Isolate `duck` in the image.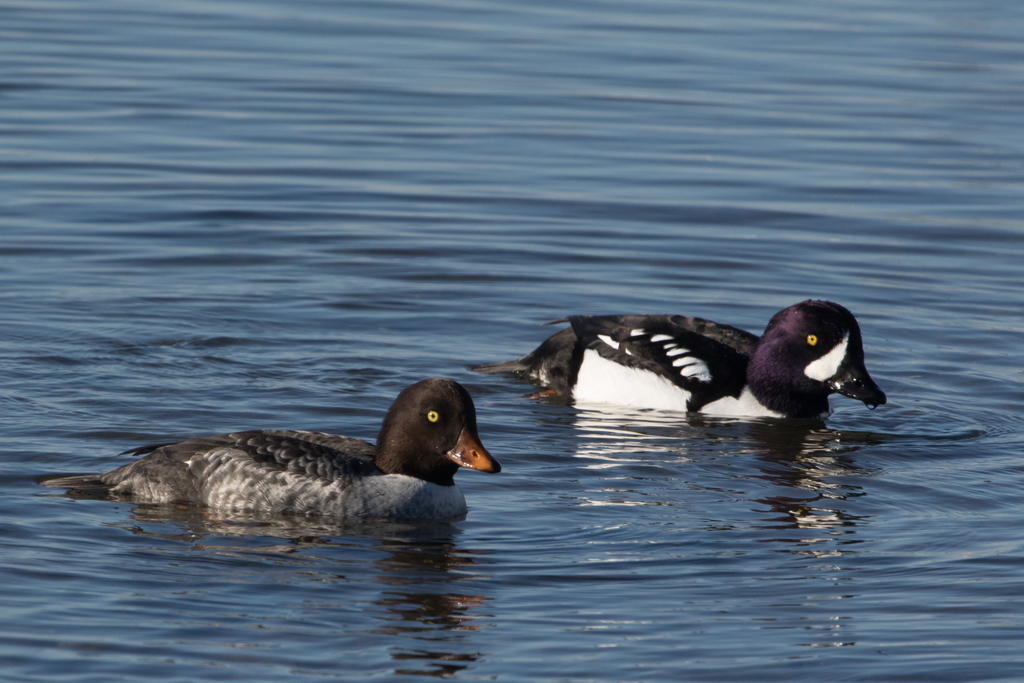
Isolated region: region(33, 373, 500, 523).
